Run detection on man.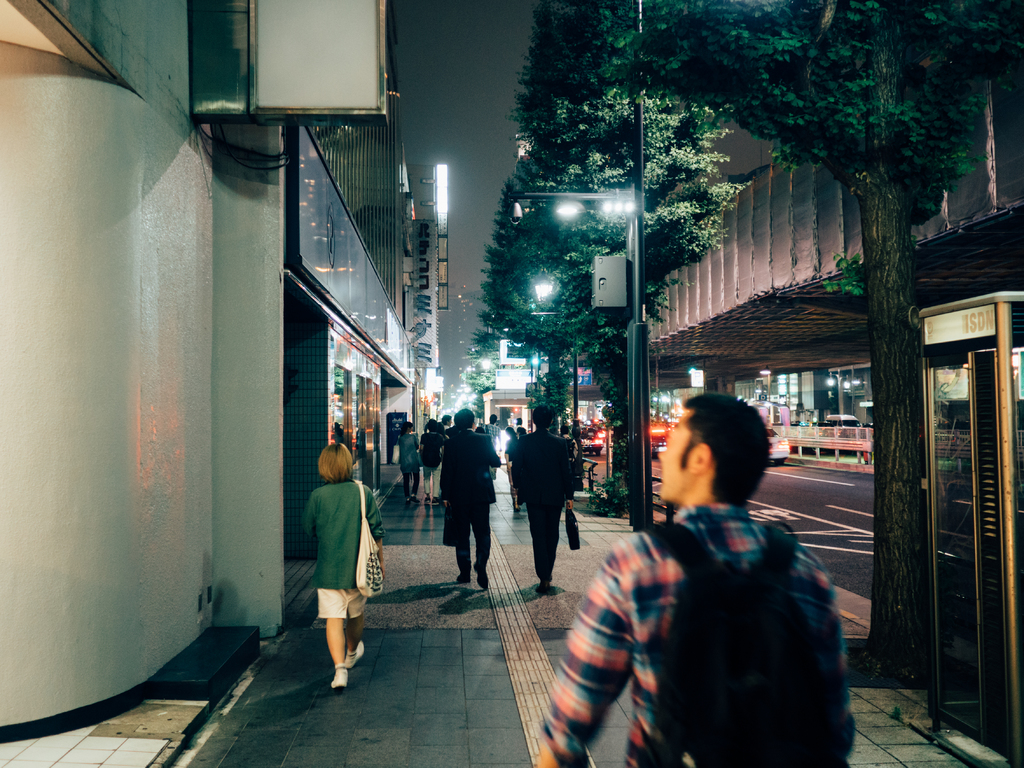
Result: box=[476, 412, 503, 483].
